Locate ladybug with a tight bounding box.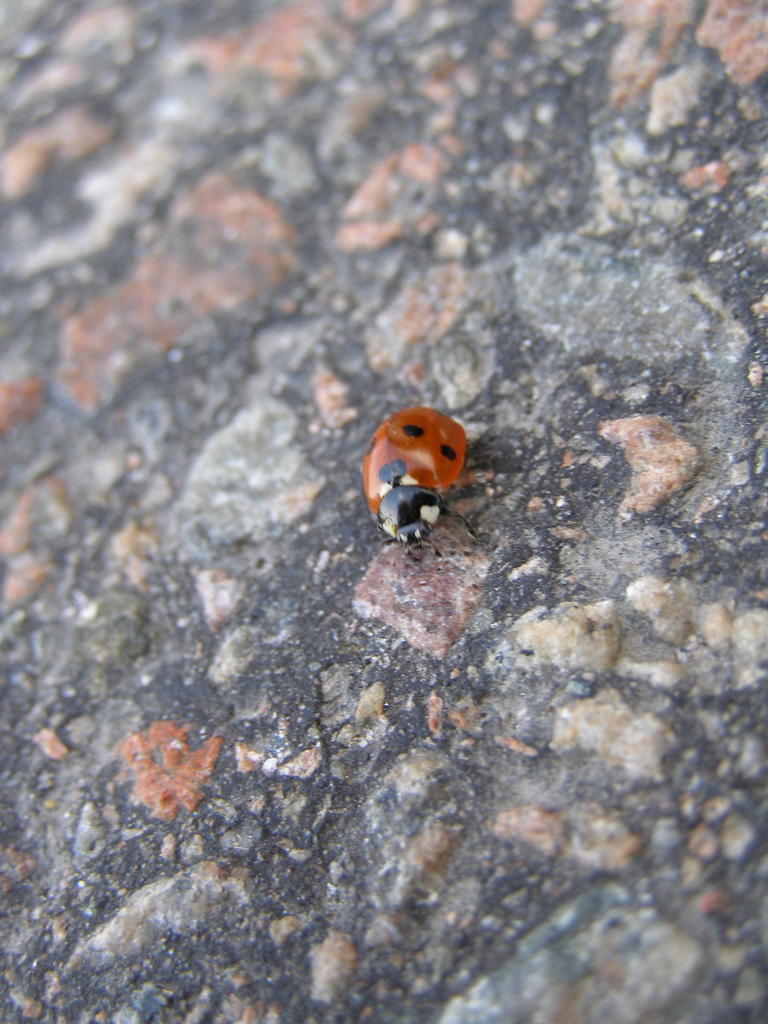
l=363, t=406, r=479, b=561.
